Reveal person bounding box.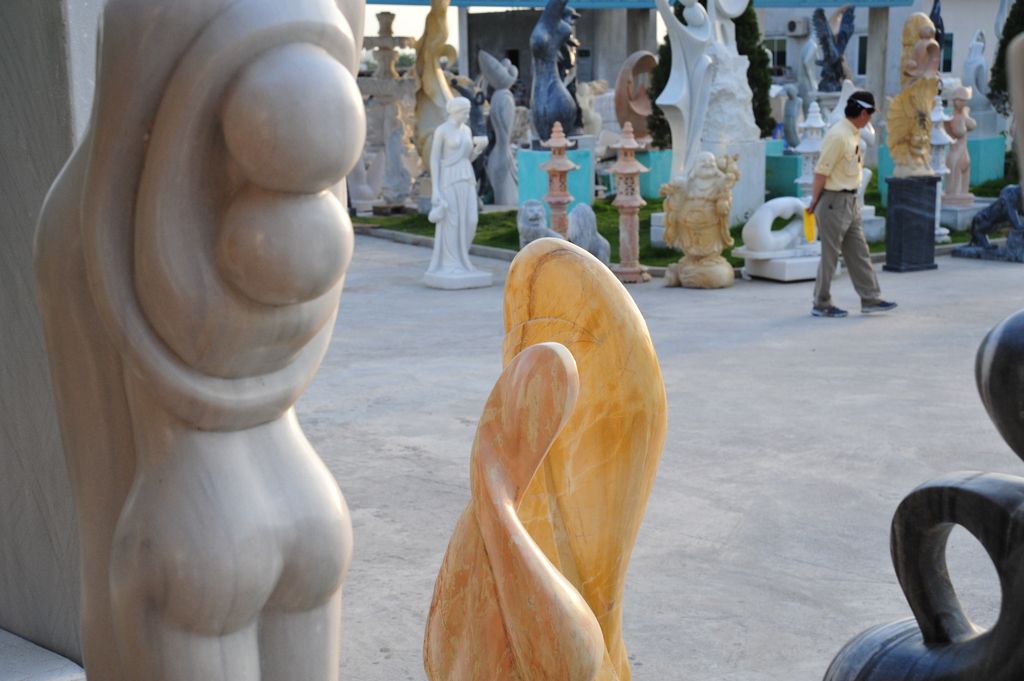
Revealed: select_region(817, 80, 899, 326).
